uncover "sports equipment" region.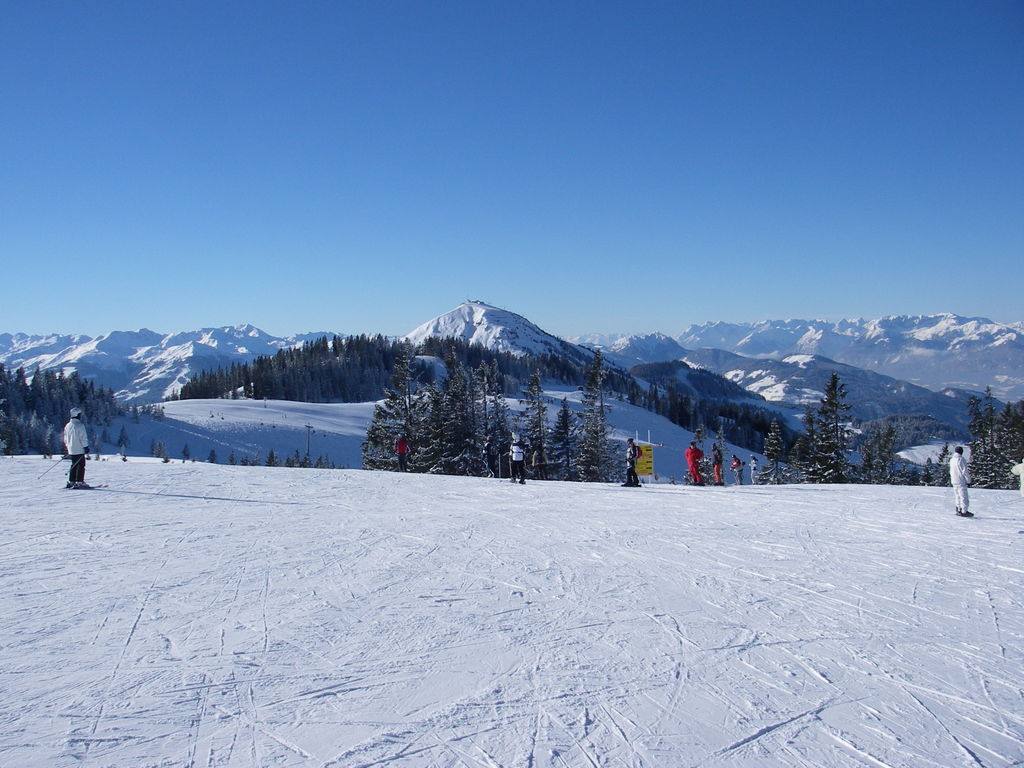
Uncovered: {"x1": 60, "y1": 452, "x2": 90, "y2": 477}.
